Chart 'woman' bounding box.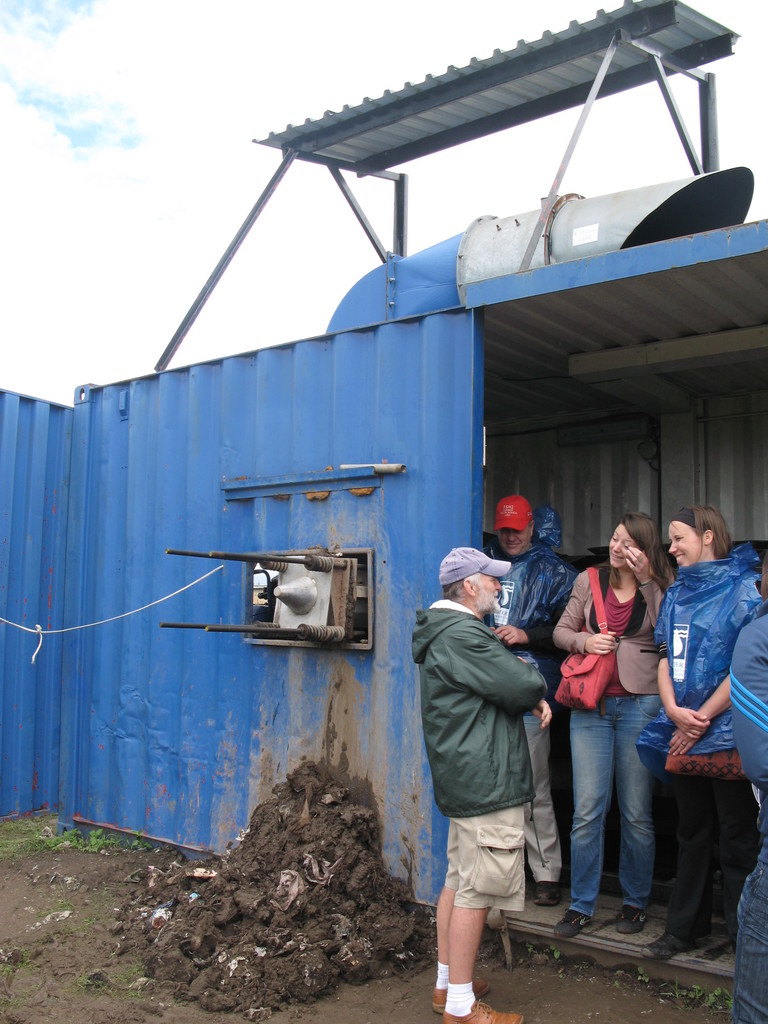
Charted: <region>563, 519, 689, 948</region>.
